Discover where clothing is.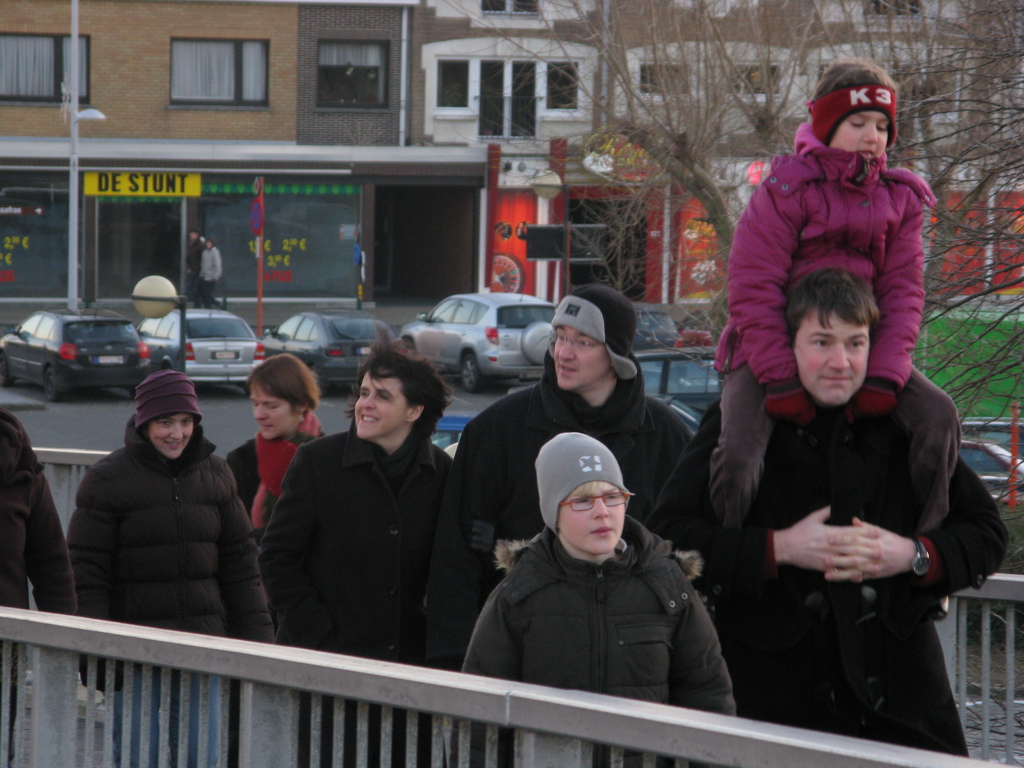
Discovered at (left=247, top=404, right=453, bottom=767).
